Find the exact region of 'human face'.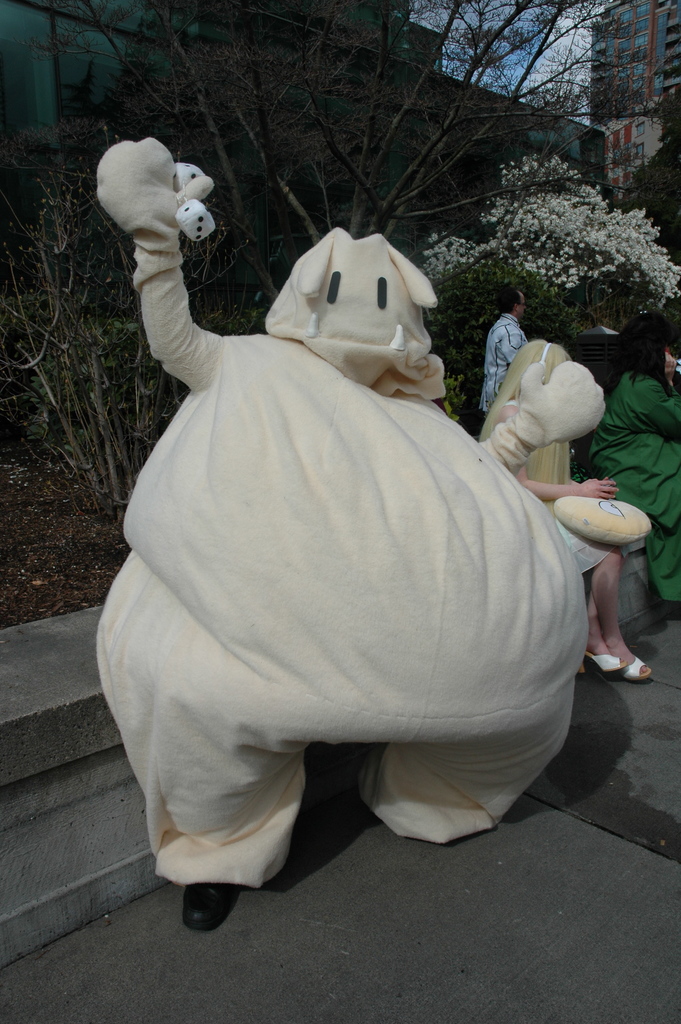
Exact region: 520:294:527:314.
